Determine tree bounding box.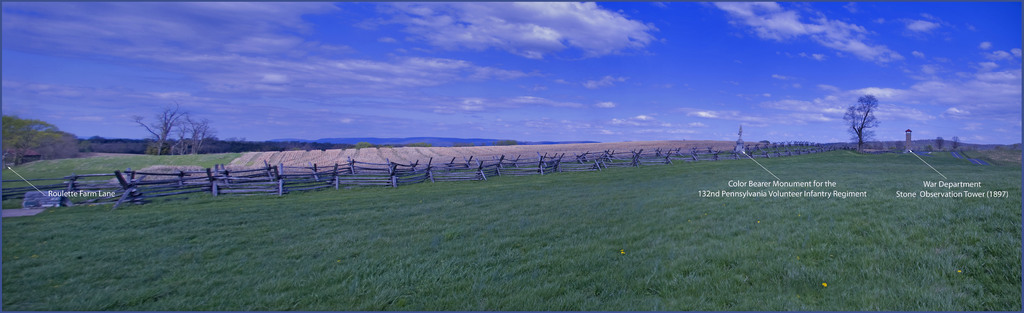
Determined: region(134, 100, 191, 153).
